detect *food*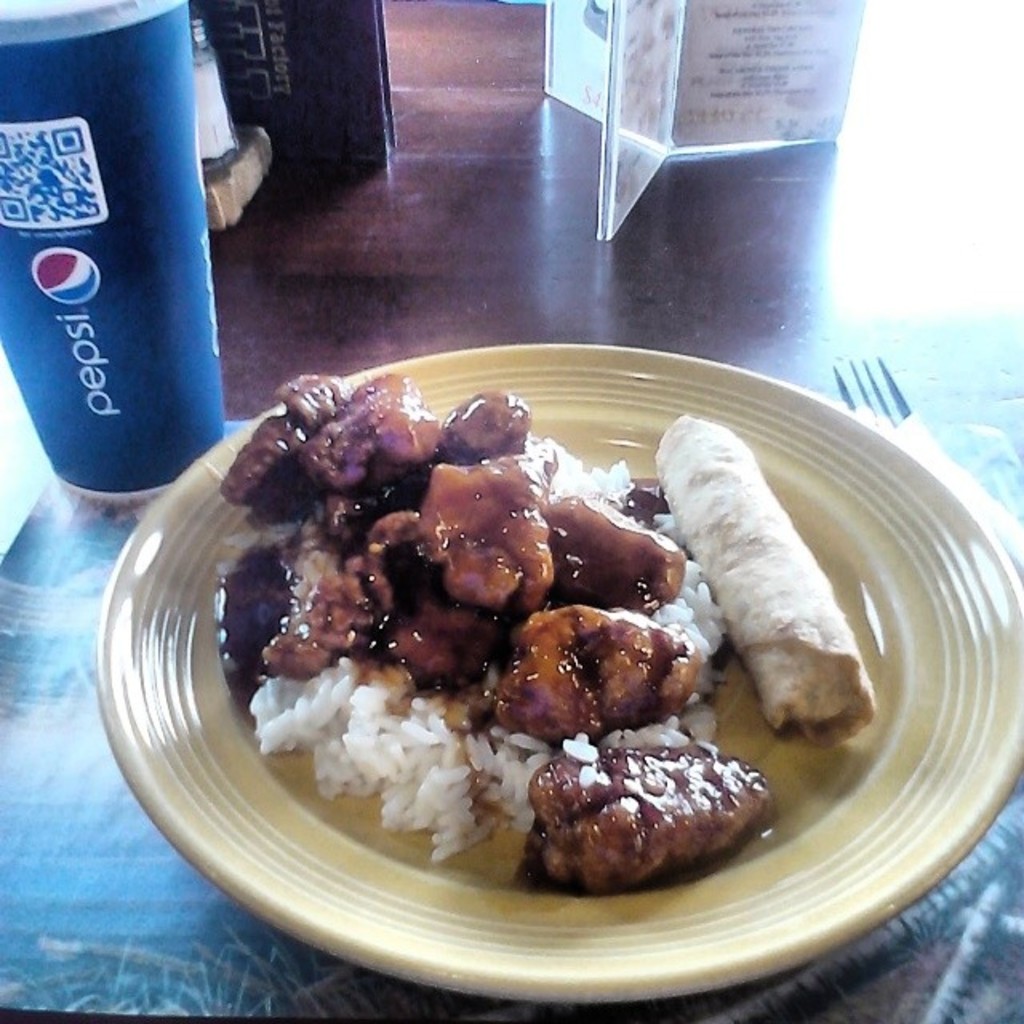
[222, 366, 818, 896]
